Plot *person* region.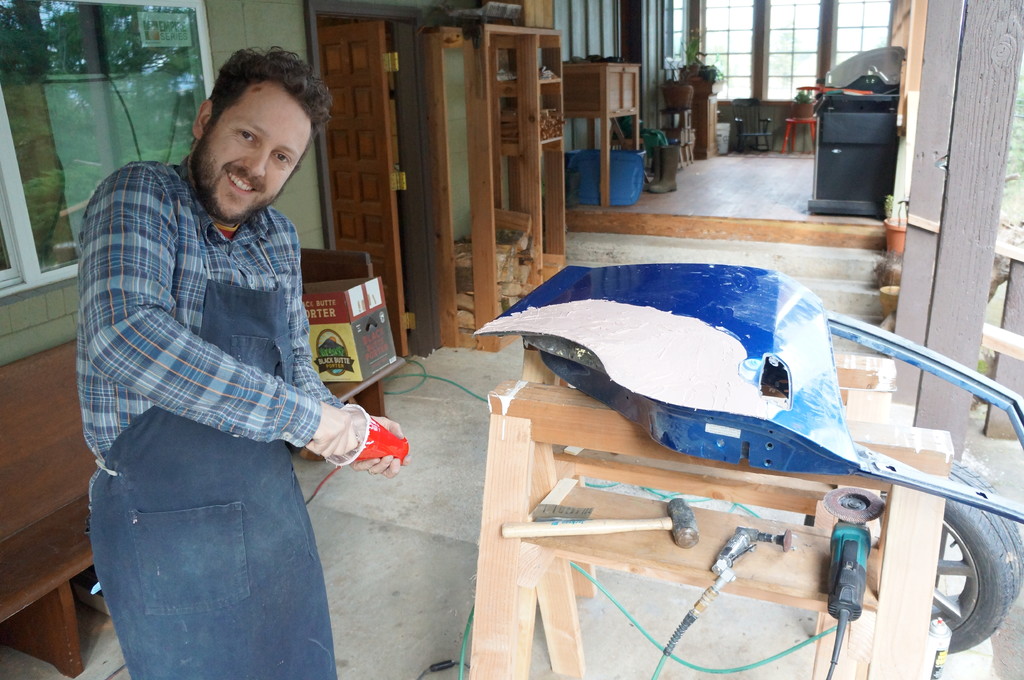
Plotted at (x1=79, y1=44, x2=408, y2=679).
